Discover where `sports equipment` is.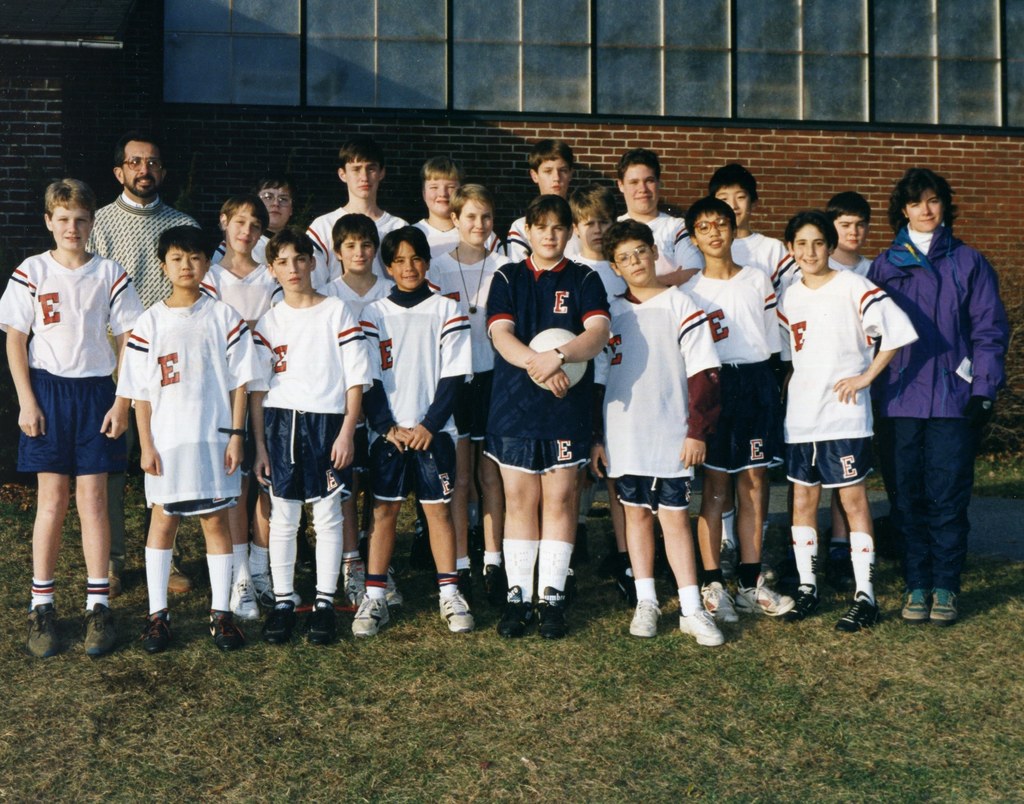
Discovered at (x1=899, y1=587, x2=931, y2=618).
